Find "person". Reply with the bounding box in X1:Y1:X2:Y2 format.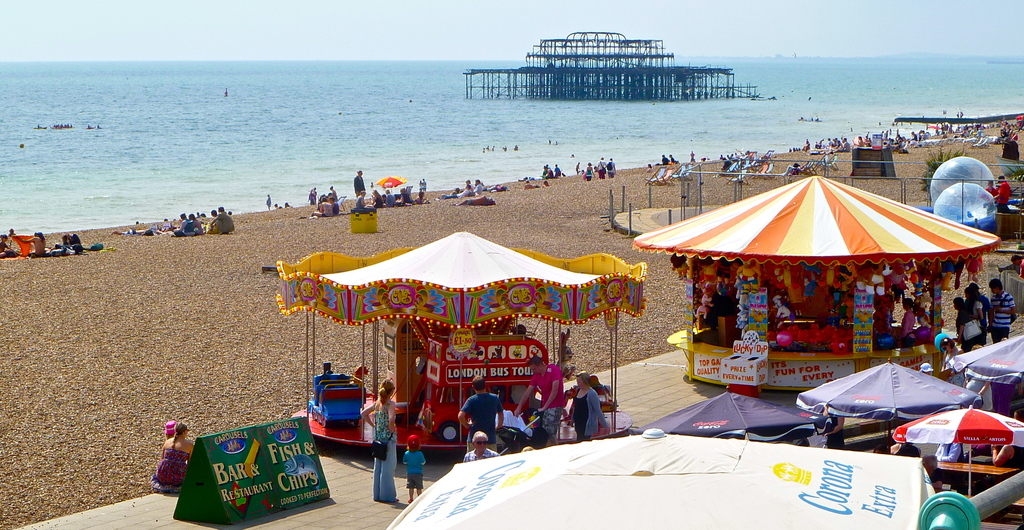
460:372:502:448.
